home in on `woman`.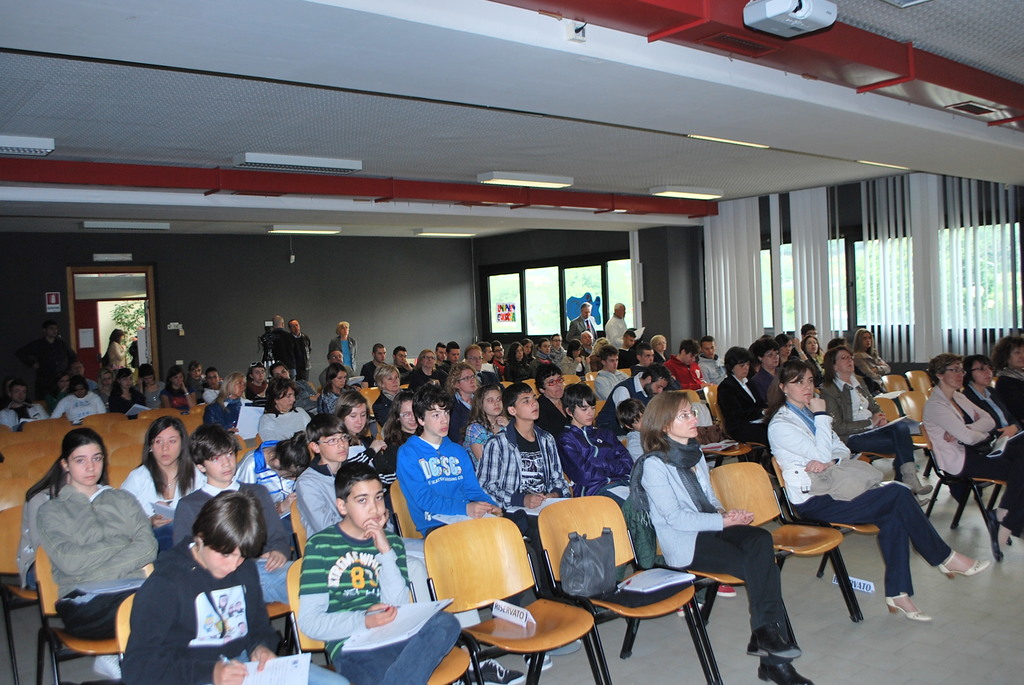
Homed in at <bbox>204, 366, 224, 400</bbox>.
